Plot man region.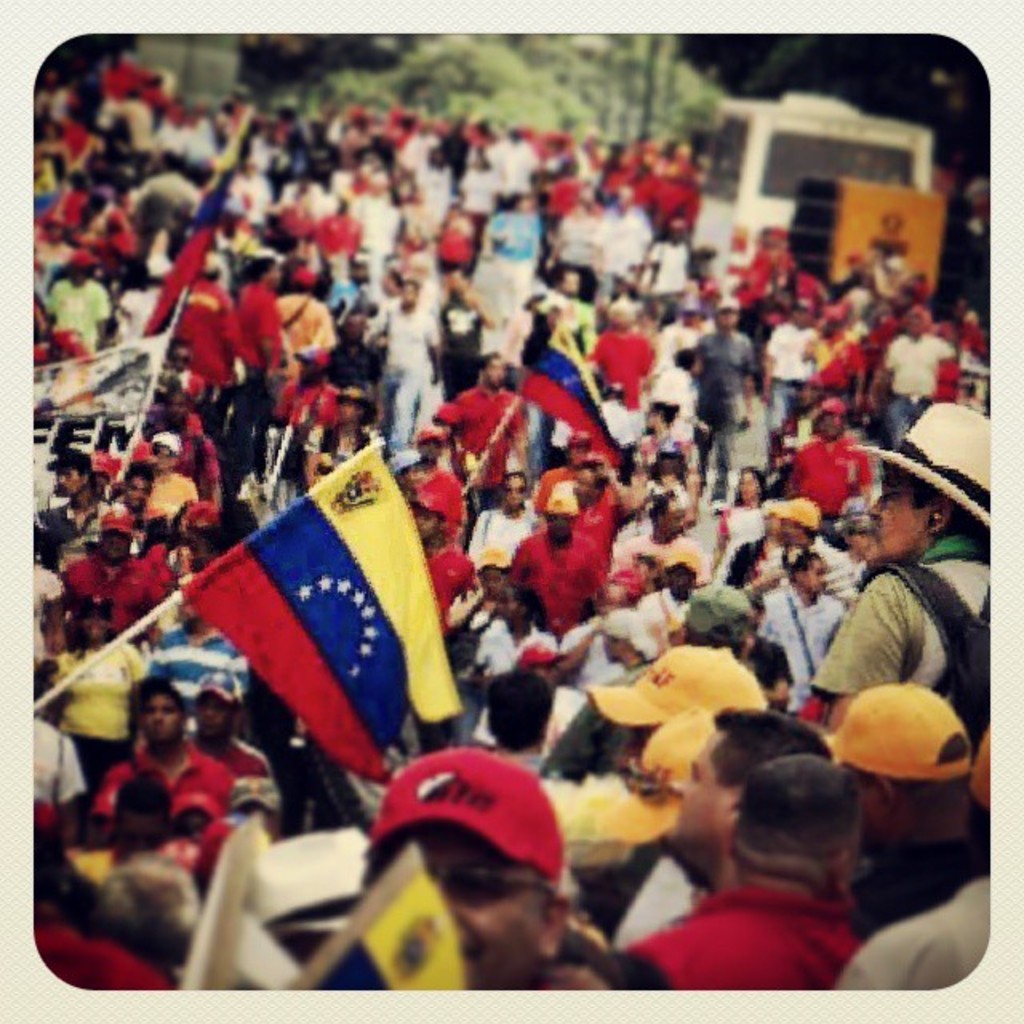
Plotted at Rect(794, 398, 867, 496).
